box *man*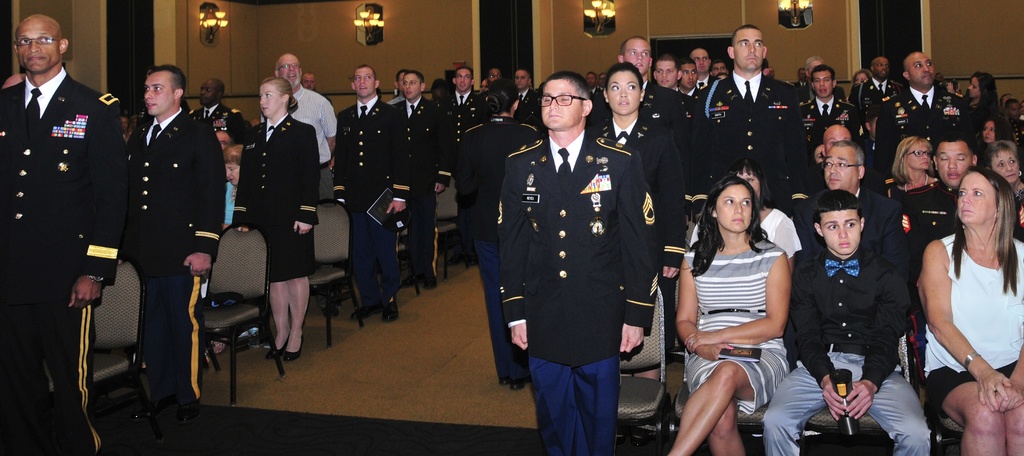
pyautogui.locateOnScreen(673, 60, 702, 106)
